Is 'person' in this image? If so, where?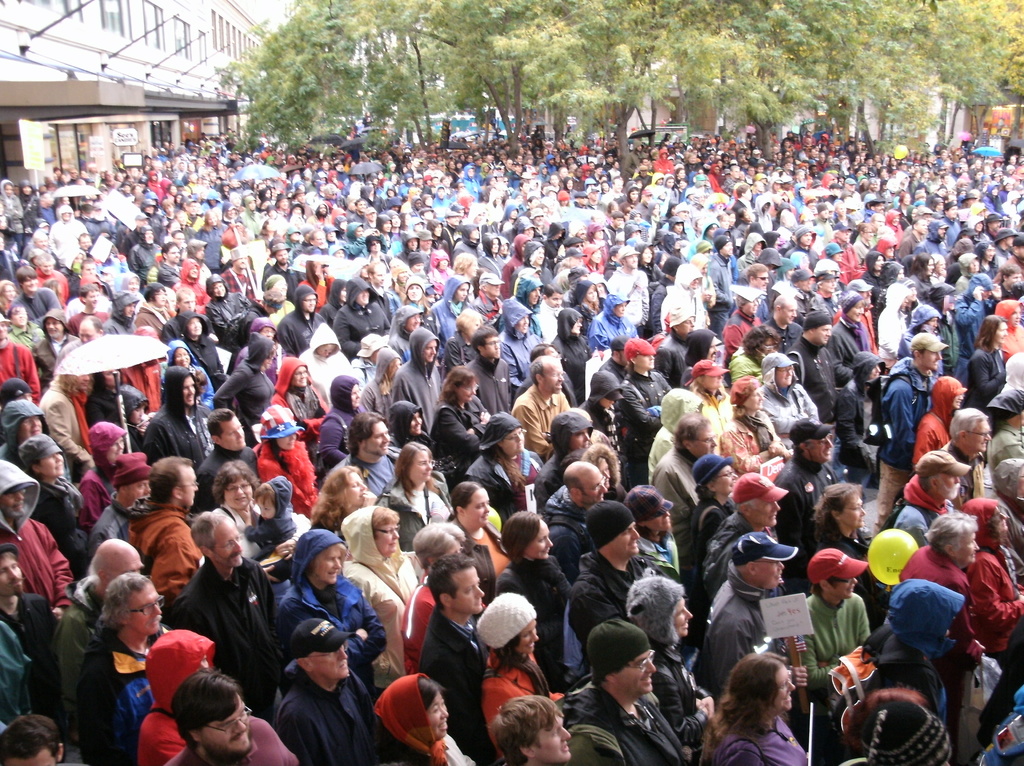
Yes, at l=810, t=471, r=865, b=539.
